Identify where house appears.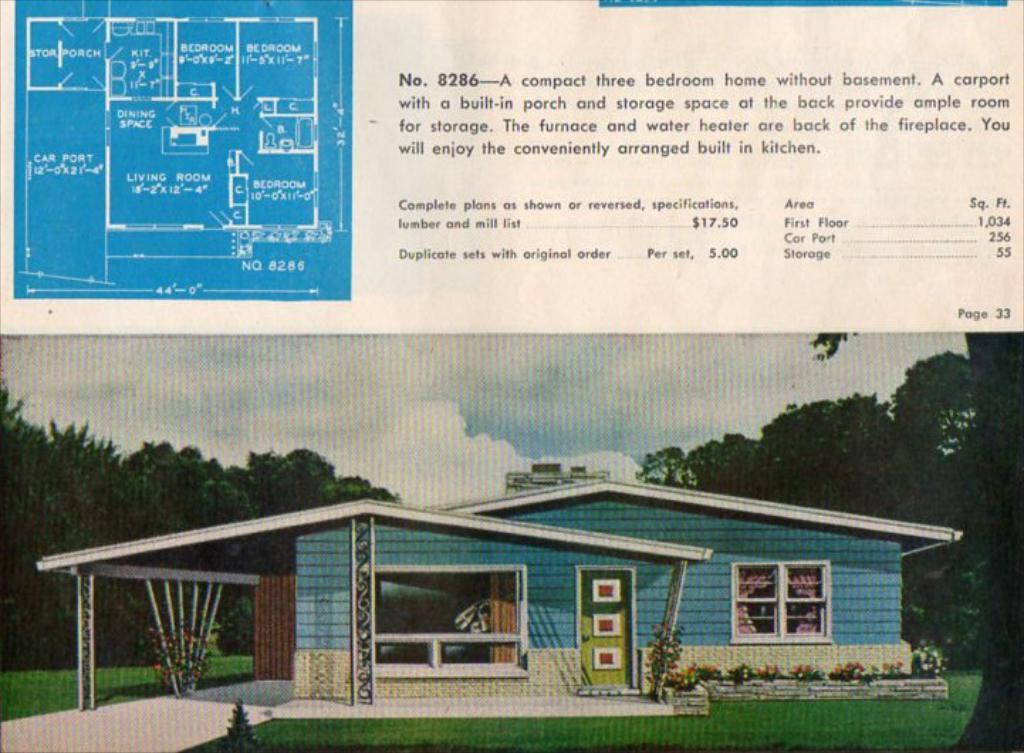
Appears at box=[34, 479, 969, 719].
